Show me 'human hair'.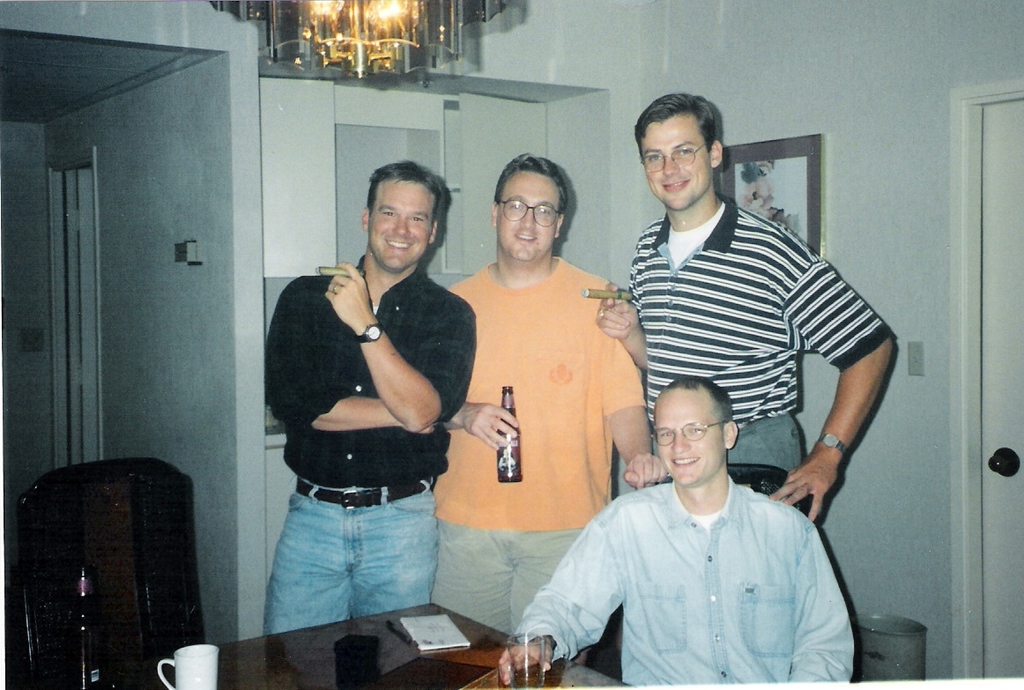
'human hair' is here: 651/378/729/427.
